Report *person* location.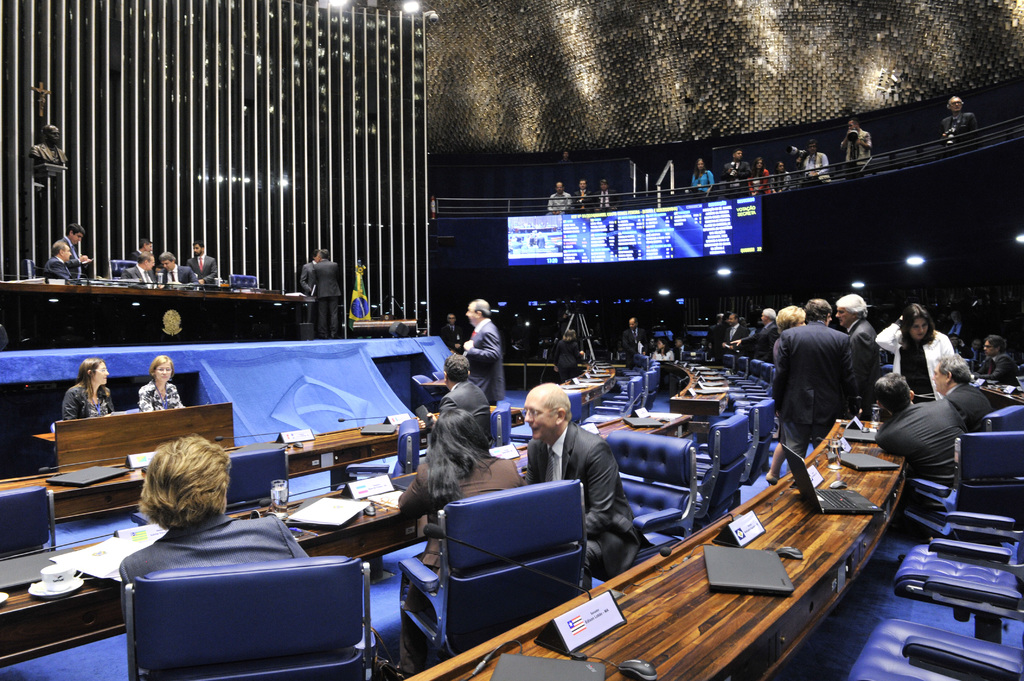
Report: bbox=[941, 93, 978, 141].
